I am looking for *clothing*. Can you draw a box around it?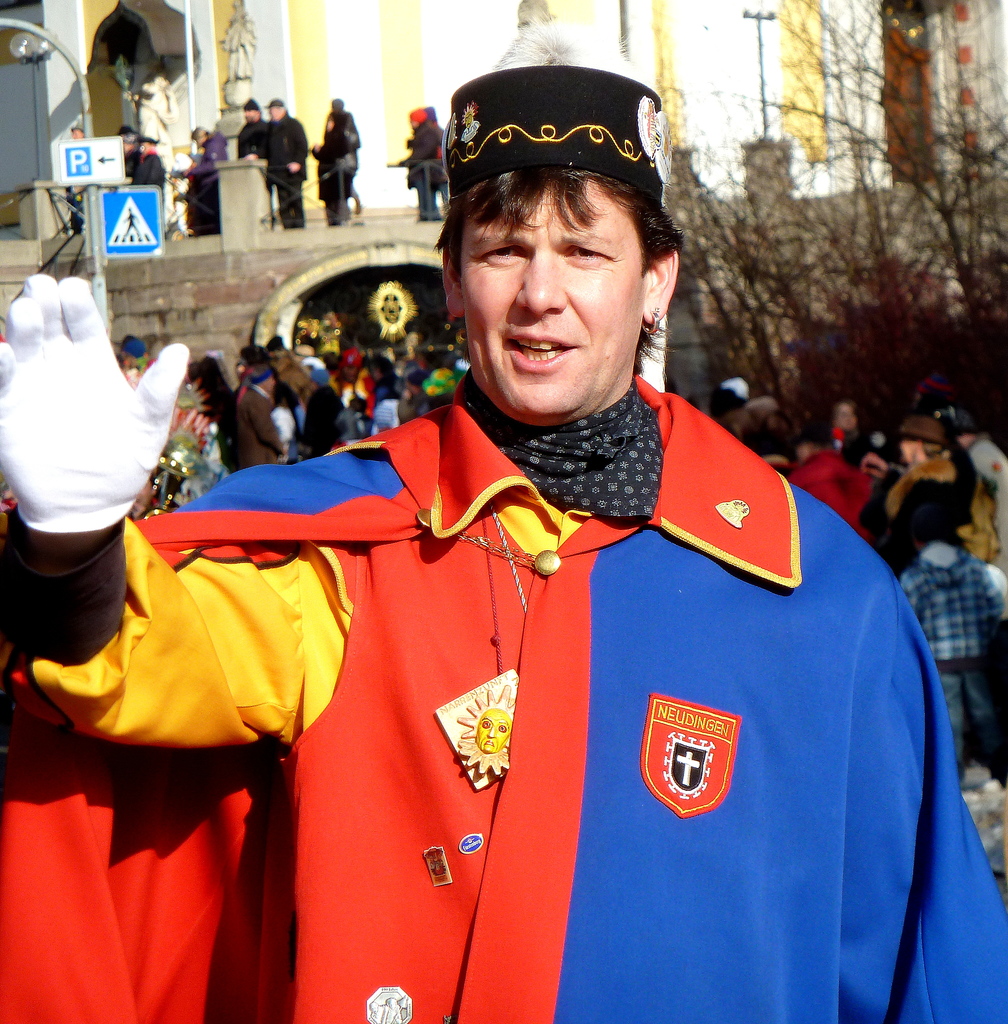
Sure, the bounding box is detection(123, 141, 138, 181).
